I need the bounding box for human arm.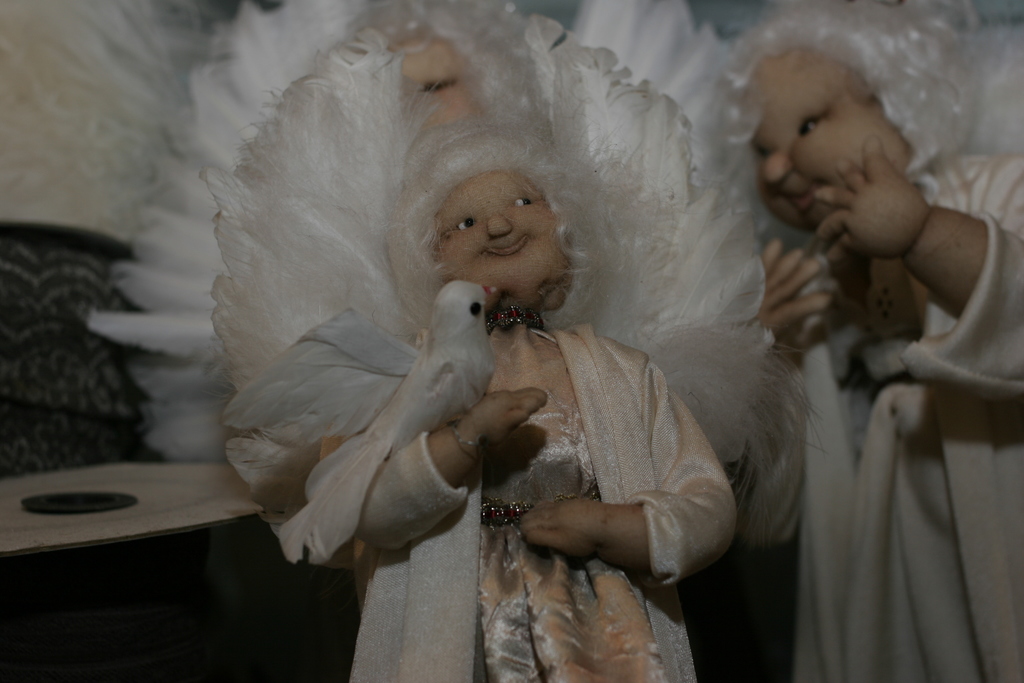
Here it is: Rect(751, 238, 845, 370).
